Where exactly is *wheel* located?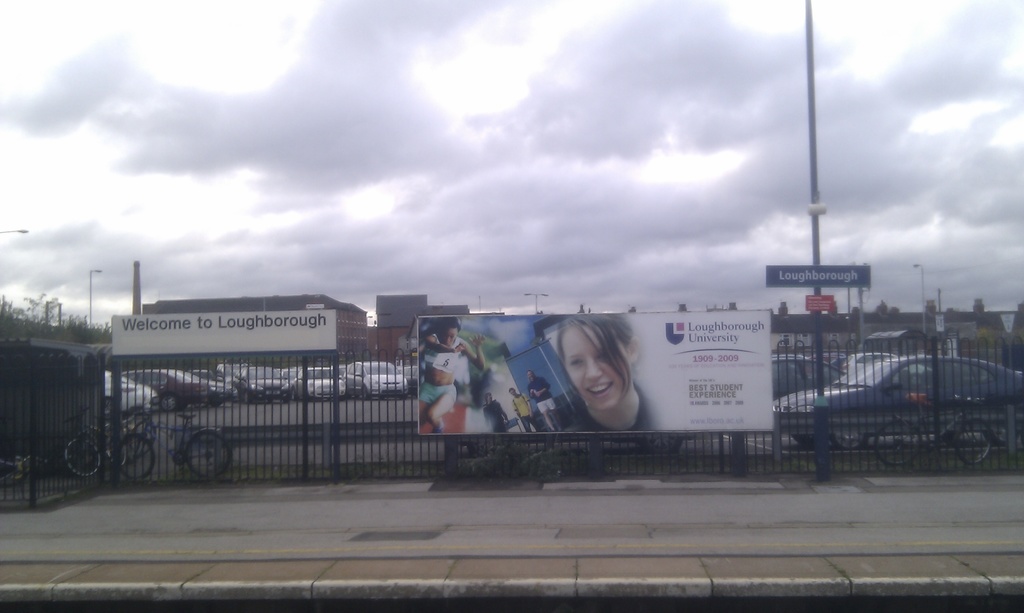
Its bounding box is 210:401:224:408.
